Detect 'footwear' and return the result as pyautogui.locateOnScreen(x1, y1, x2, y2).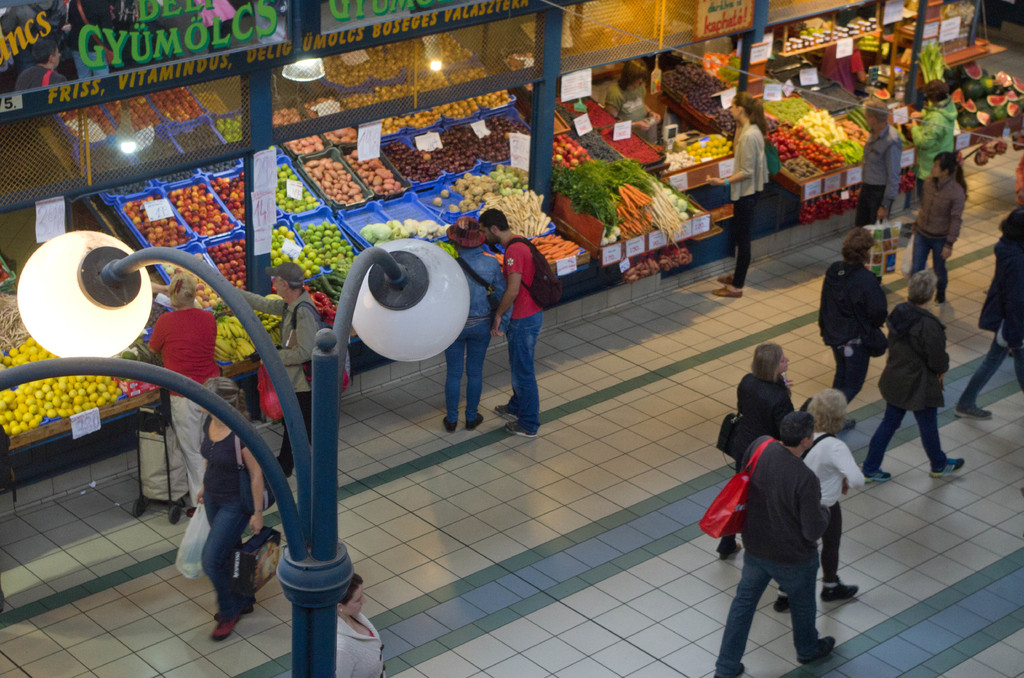
pyautogui.locateOnScreen(819, 582, 860, 599).
